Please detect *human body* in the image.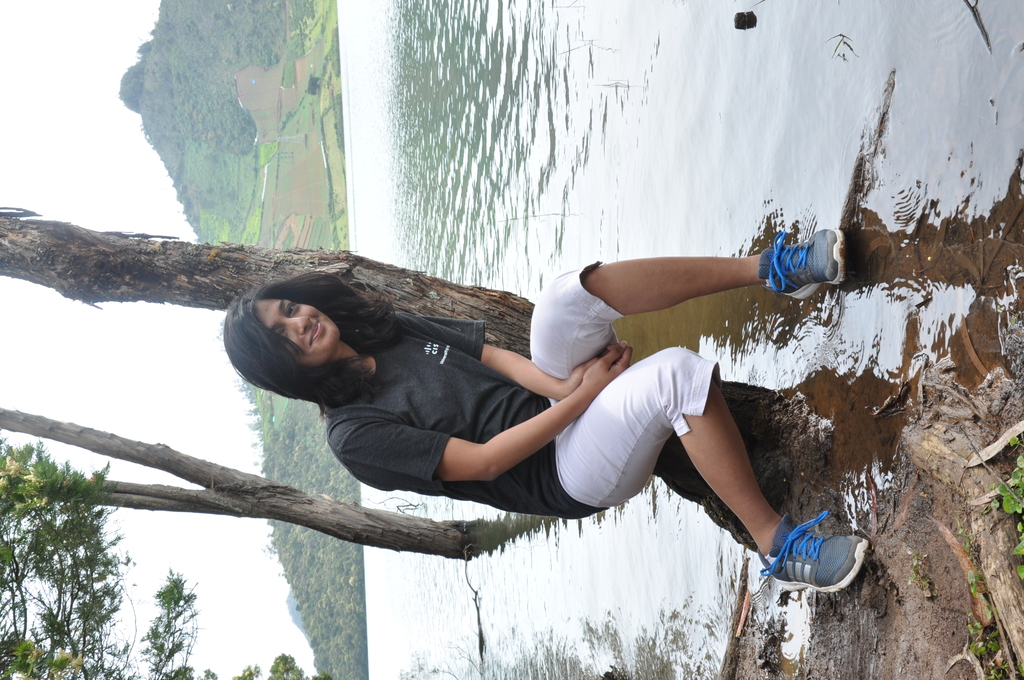
216, 217, 875, 590.
